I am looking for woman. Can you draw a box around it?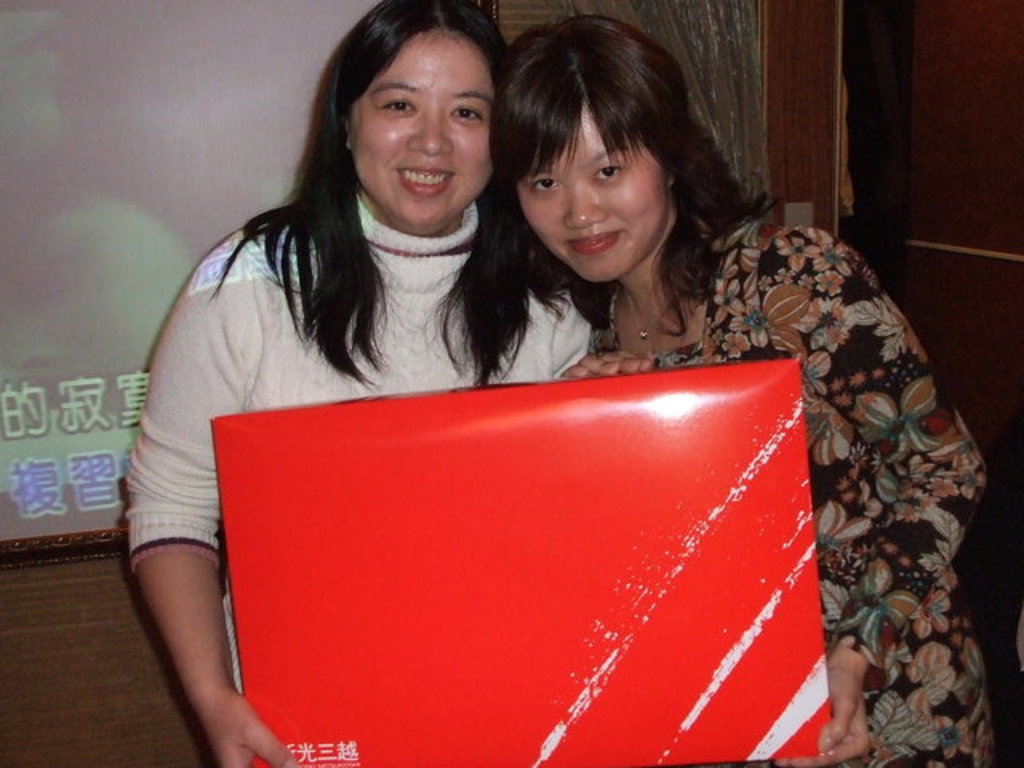
Sure, the bounding box is left=115, top=0, right=514, bottom=766.
